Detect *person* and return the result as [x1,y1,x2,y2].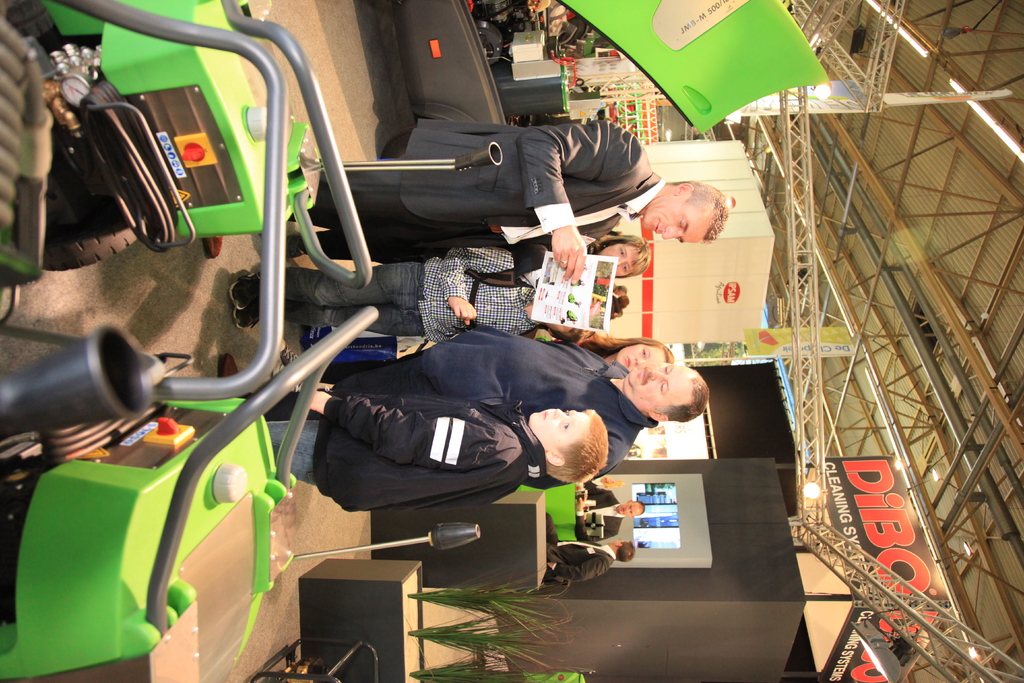
[566,486,646,546].
